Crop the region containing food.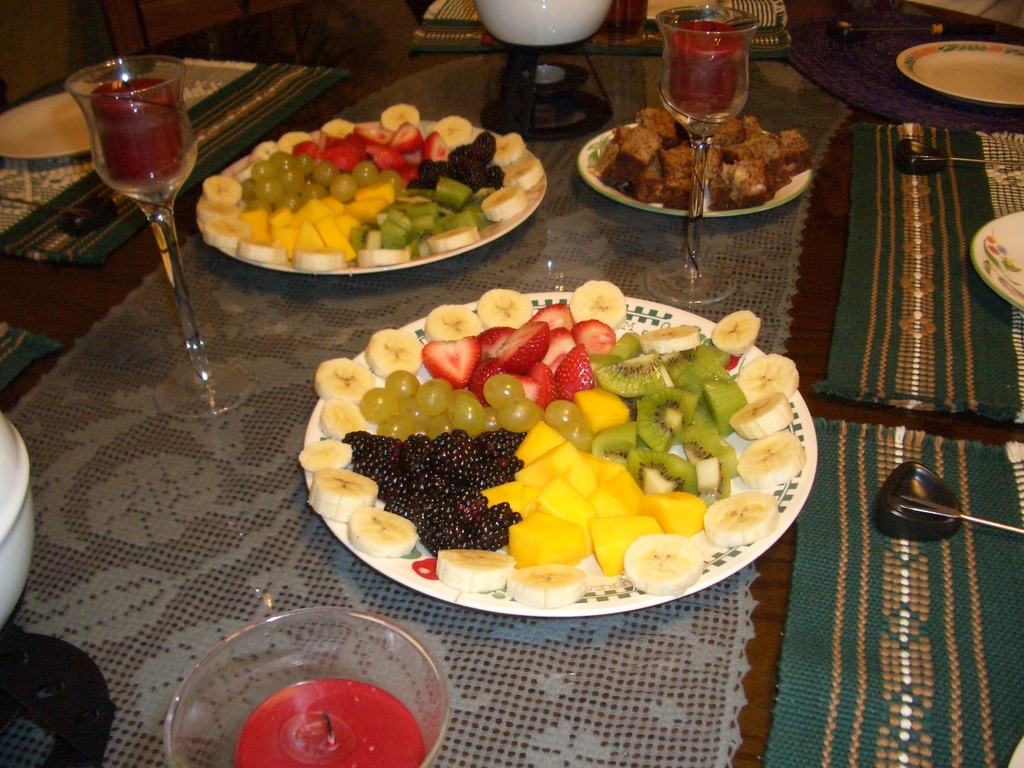
Crop region: l=426, t=302, r=484, b=343.
